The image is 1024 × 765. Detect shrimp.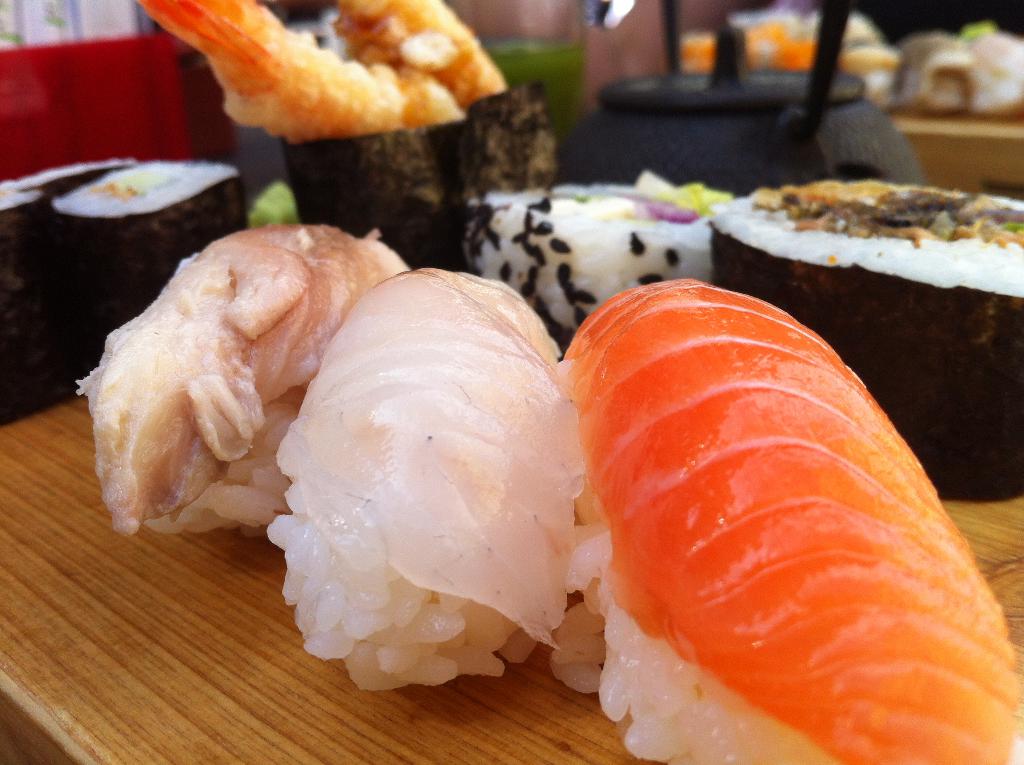
Detection: x1=547, y1=275, x2=1022, y2=764.
